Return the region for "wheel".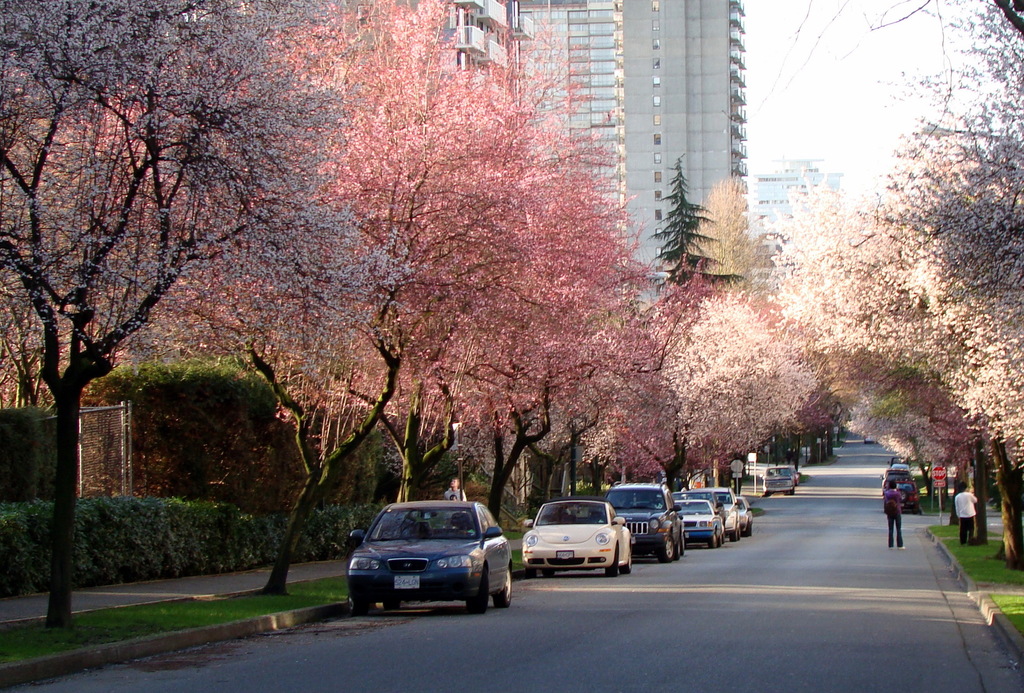
[left=680, top=528, right=688, bottom=550].
